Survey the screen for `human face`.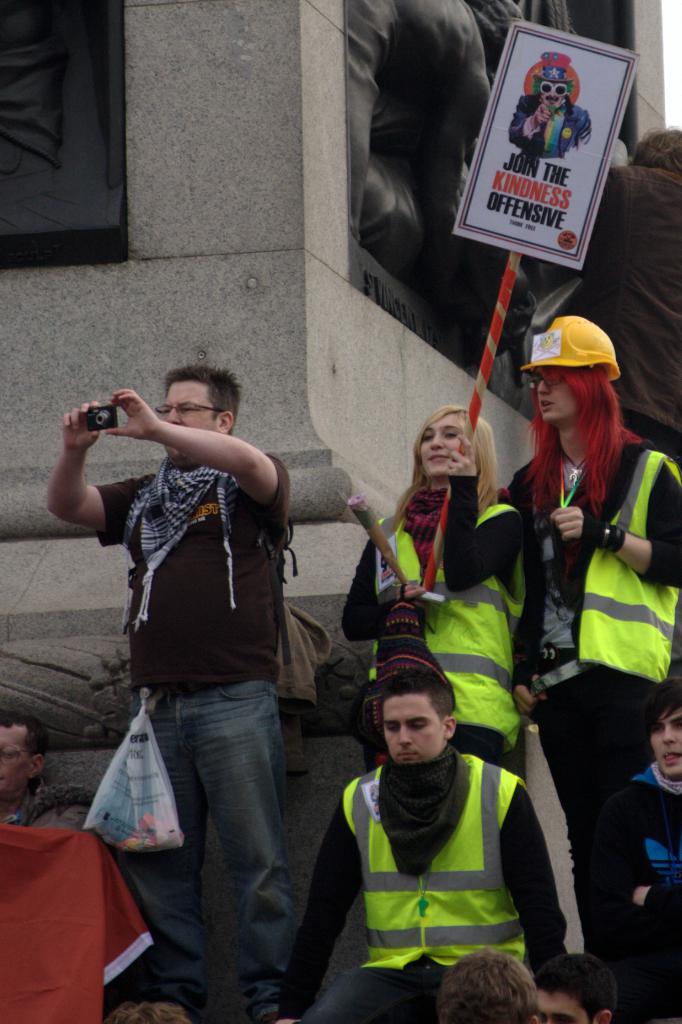
Survey found: x1=653 y1=705 x2=681 y2=781.
